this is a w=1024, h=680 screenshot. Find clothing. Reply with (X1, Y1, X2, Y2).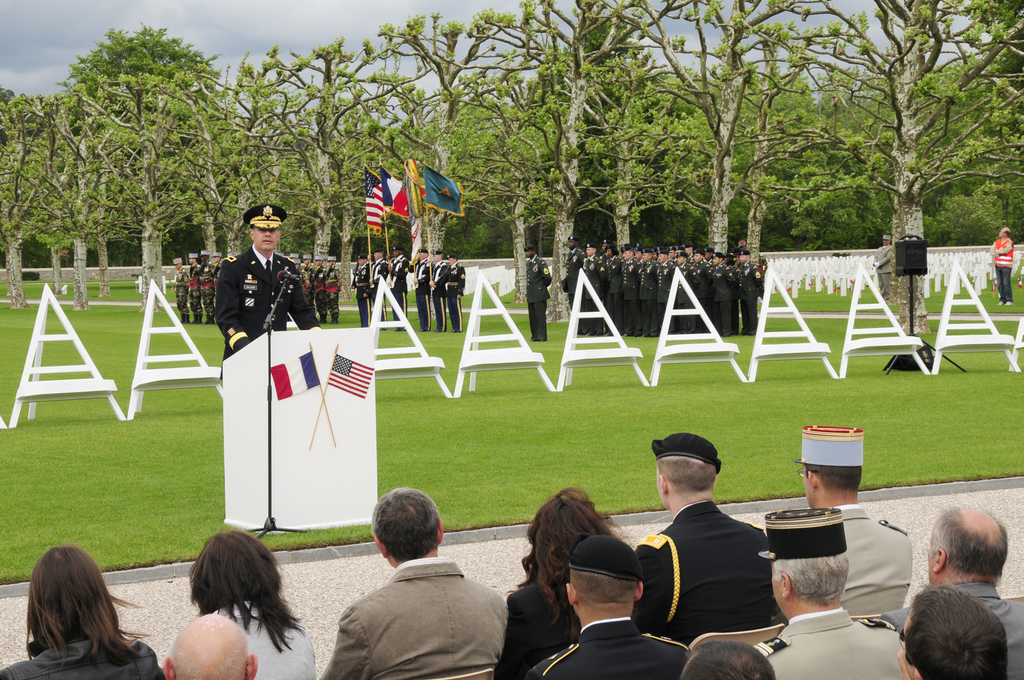
(173, 269, 195, 323).
